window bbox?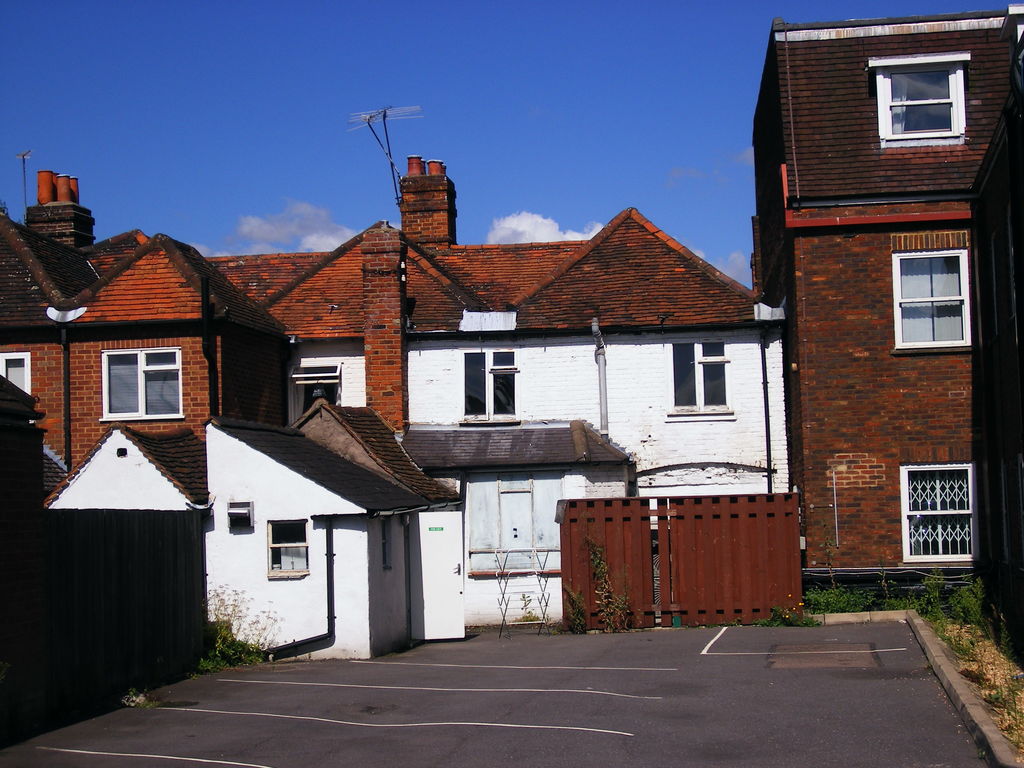
BBox(867, 36, 992, 141)
